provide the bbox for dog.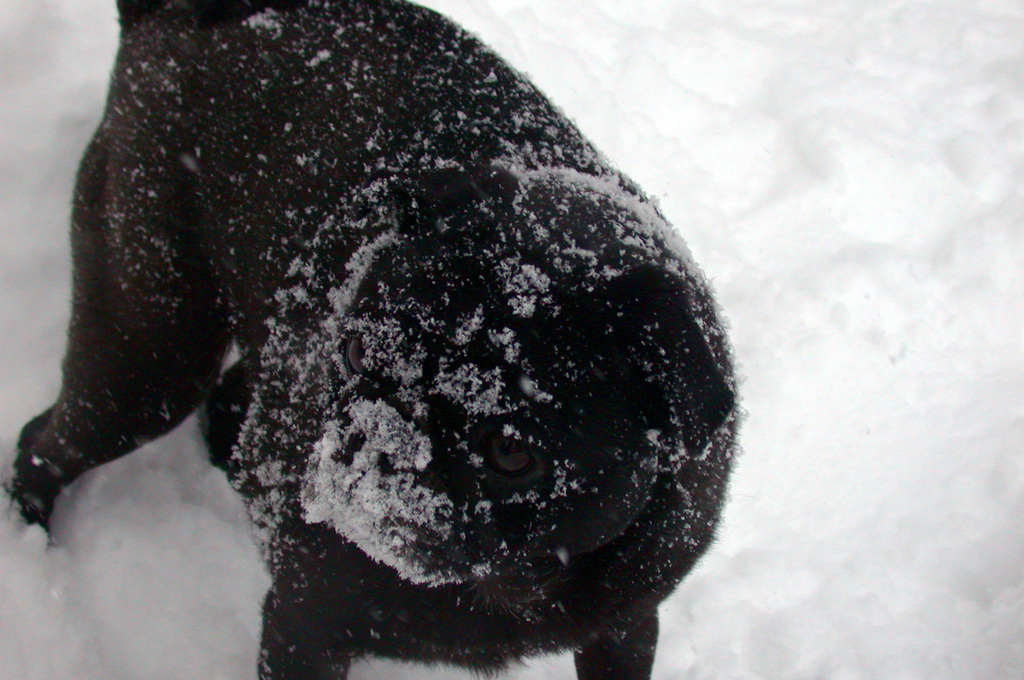
rect(12, 0, 746, 679).
